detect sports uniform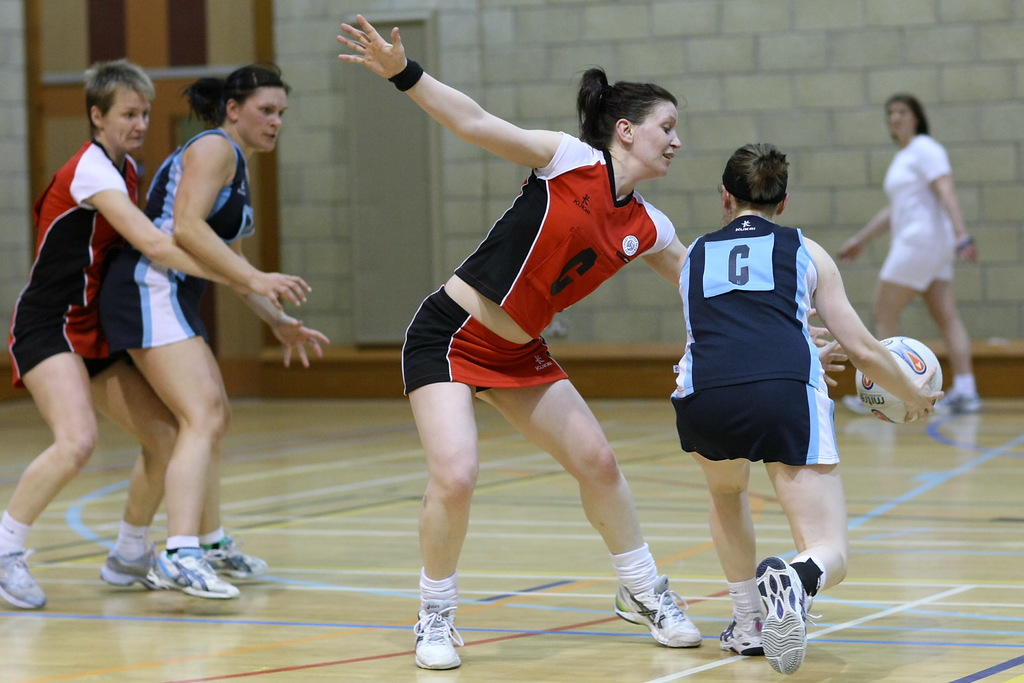
region(94, 133, 260, 345)
